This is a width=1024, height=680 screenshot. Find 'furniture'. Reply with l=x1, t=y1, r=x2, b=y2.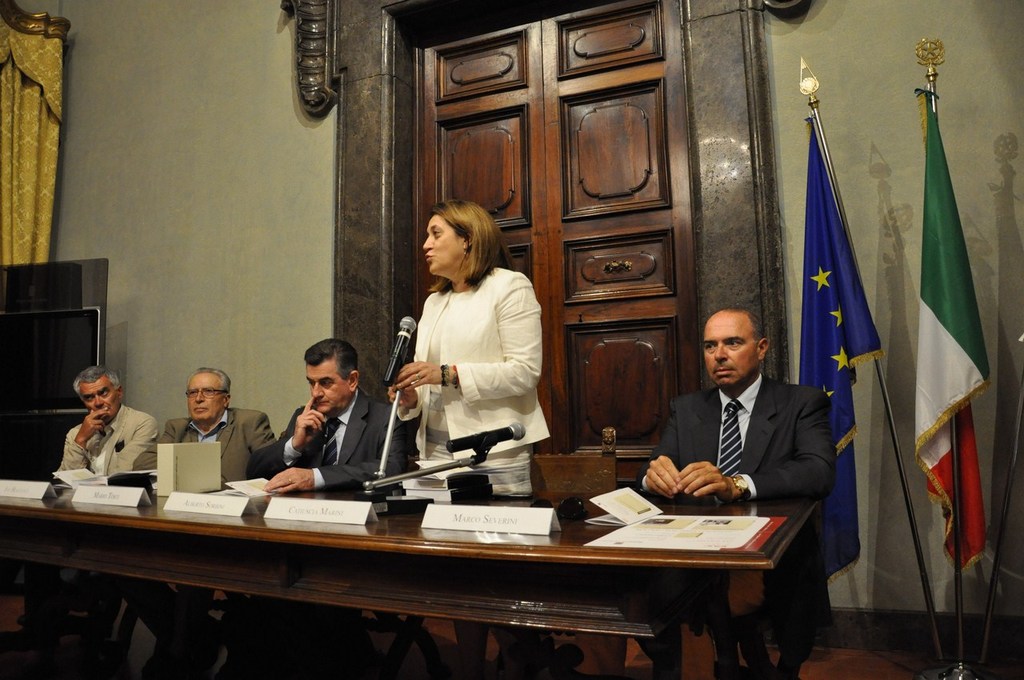
l=0, t=496, r=823, b=679.
